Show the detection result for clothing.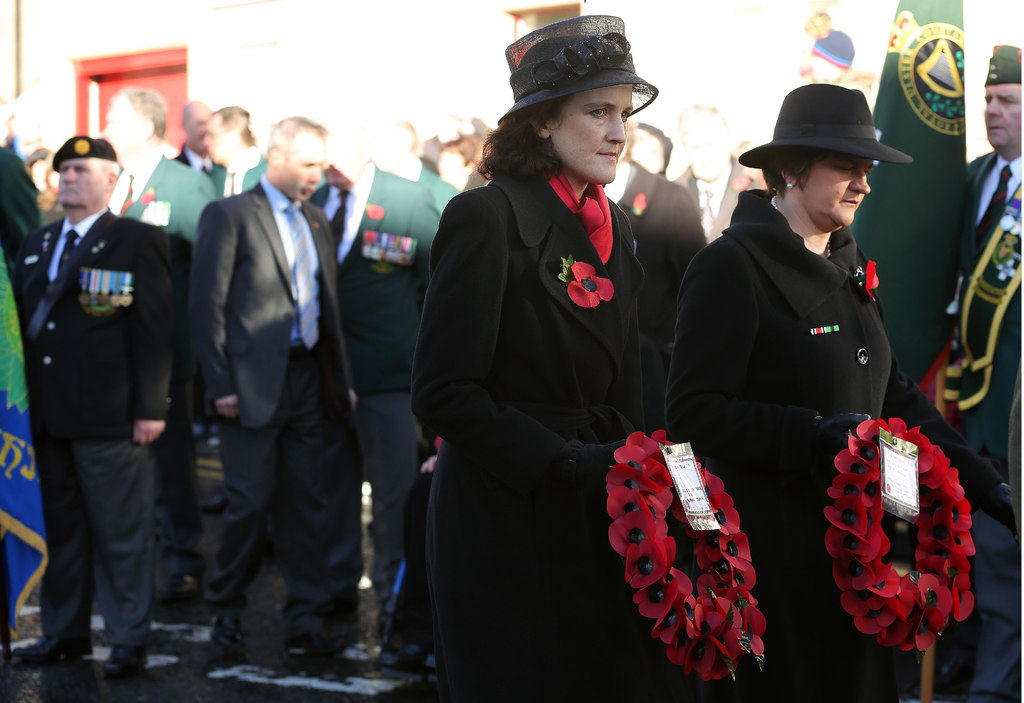
bbox(368, 150, 749, 681).
